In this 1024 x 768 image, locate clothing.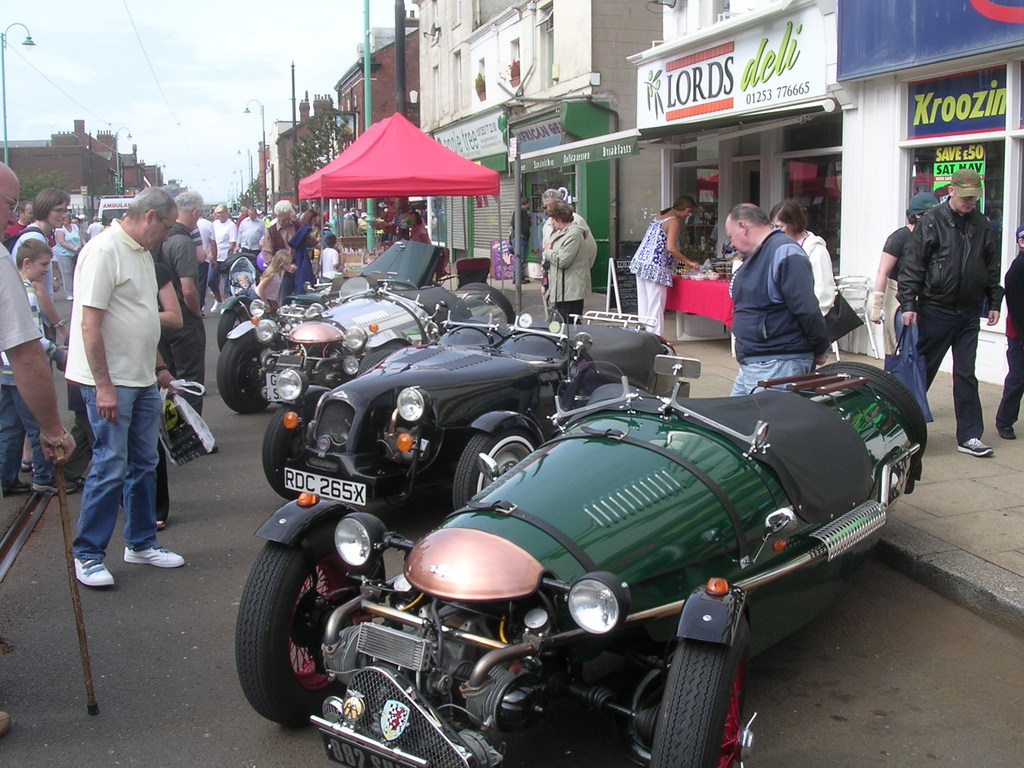
Bounding box: {"left": 269, "top": 224, "right": 301, "bottom": 254}.
